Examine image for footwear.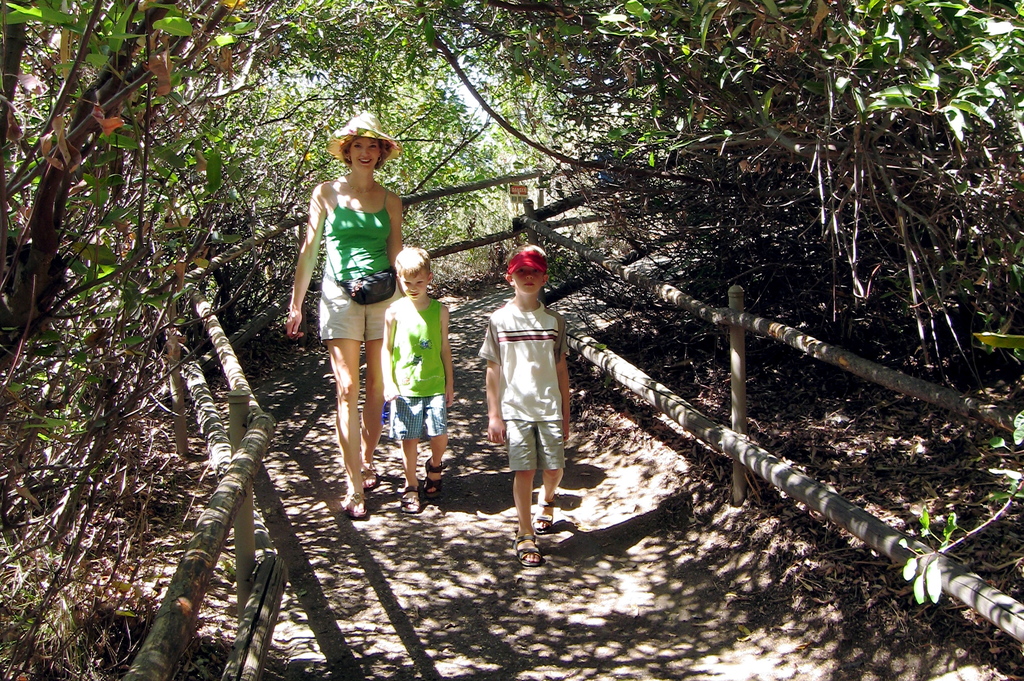
Examination result: [515,524,539,564].
